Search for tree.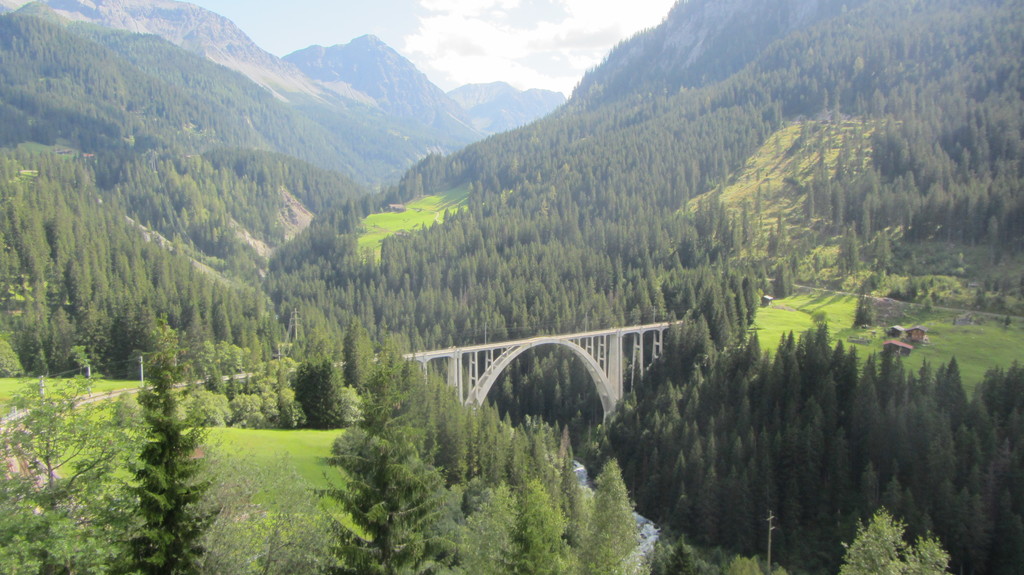
Found at BBox(445, 478, 573, 574).
